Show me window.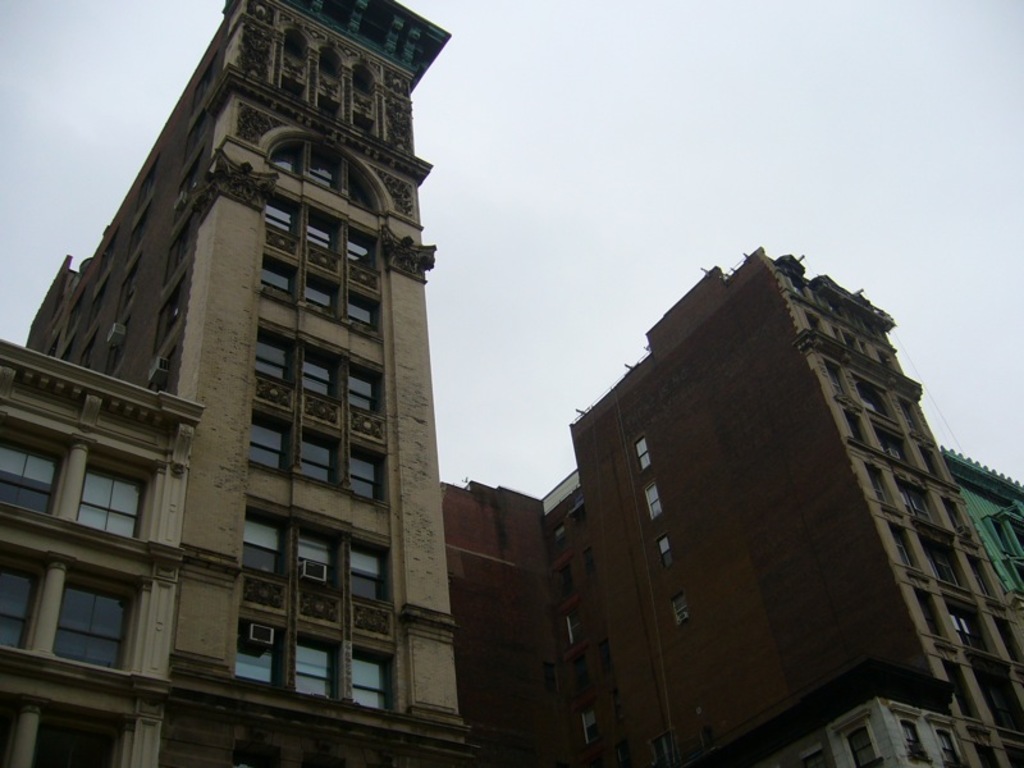
window is here: (x1=0, y1=431, x2=59, y2=517).
